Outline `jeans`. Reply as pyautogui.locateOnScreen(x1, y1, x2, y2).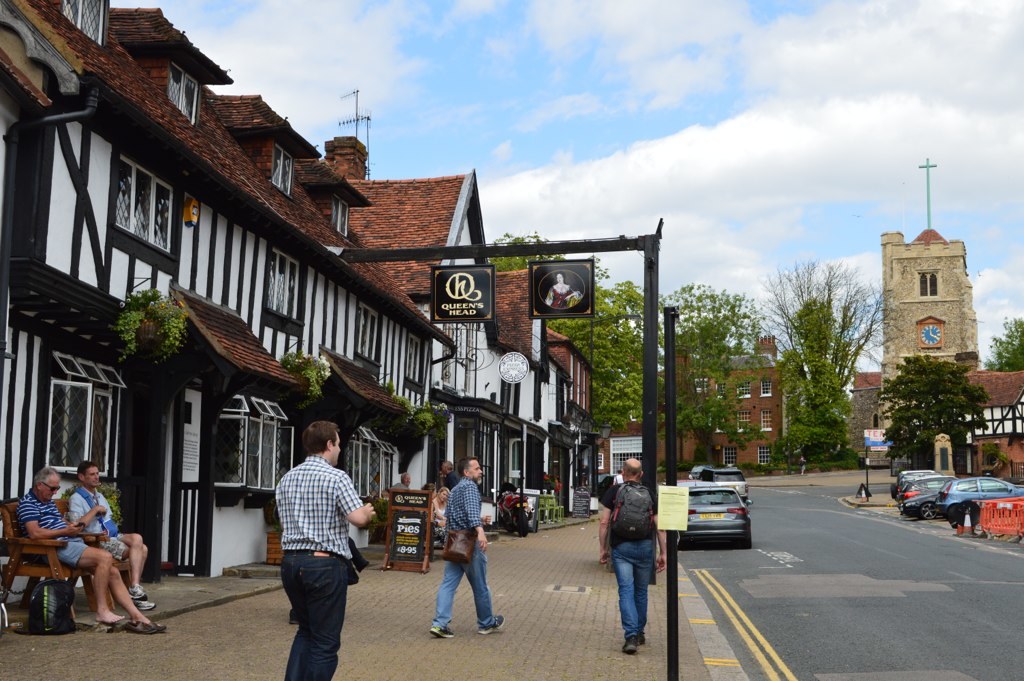
pyautogui.locateOnScreen(271, 566, 349, 677).
